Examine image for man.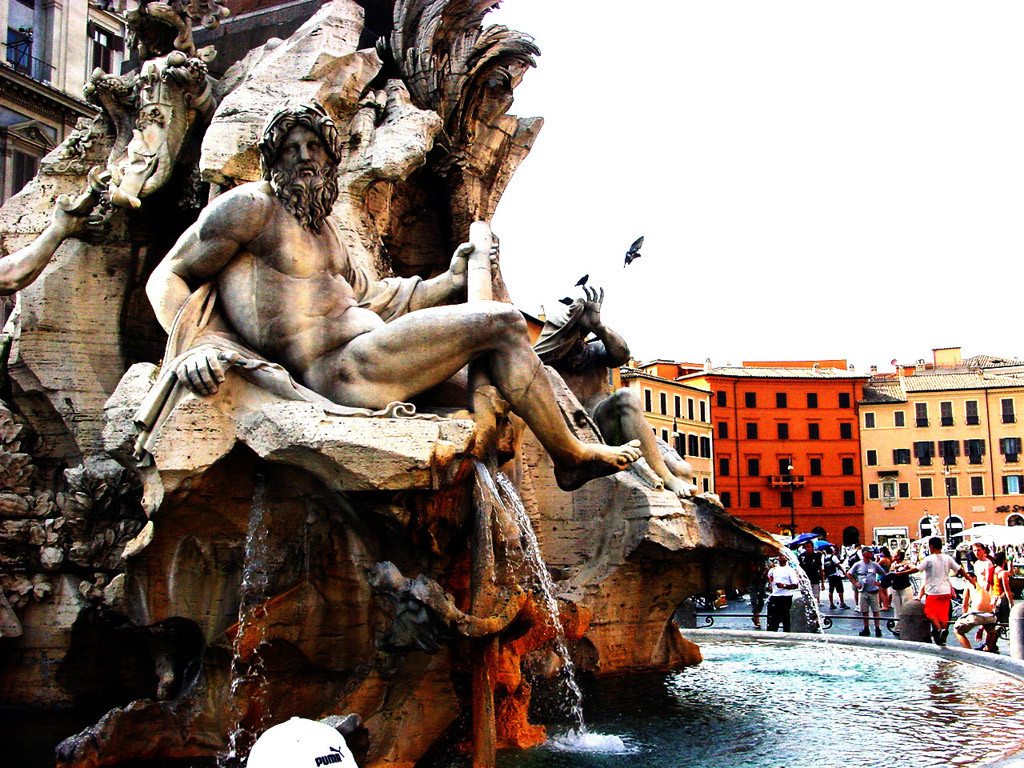
Examination result: (129,100,534,493).
